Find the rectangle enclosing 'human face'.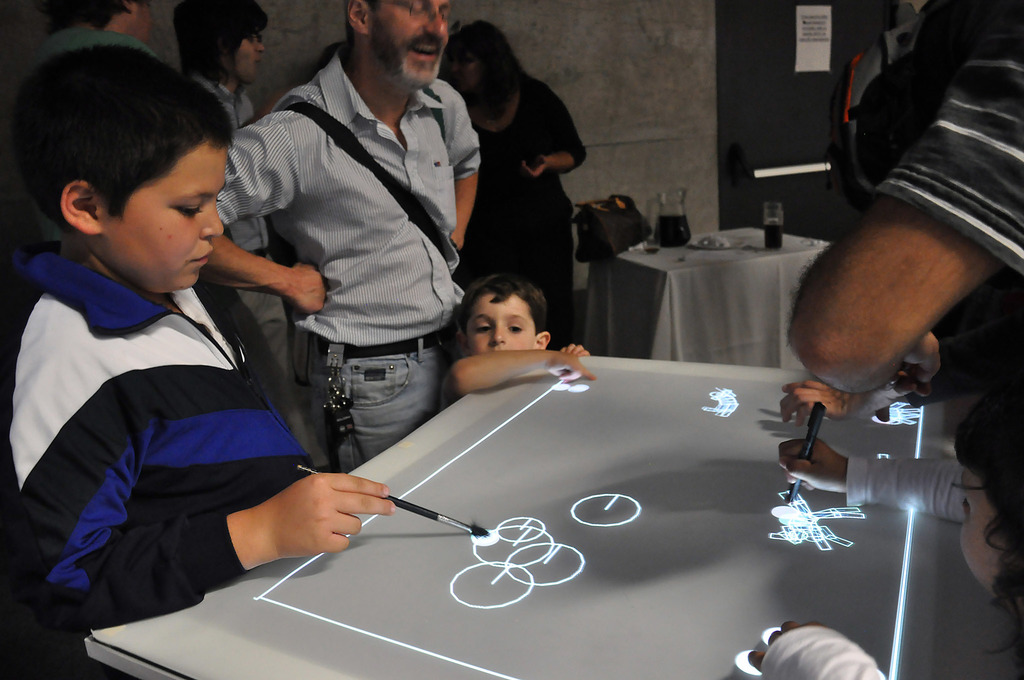
(x1=365, y1=0, x2=456, y2=88).
